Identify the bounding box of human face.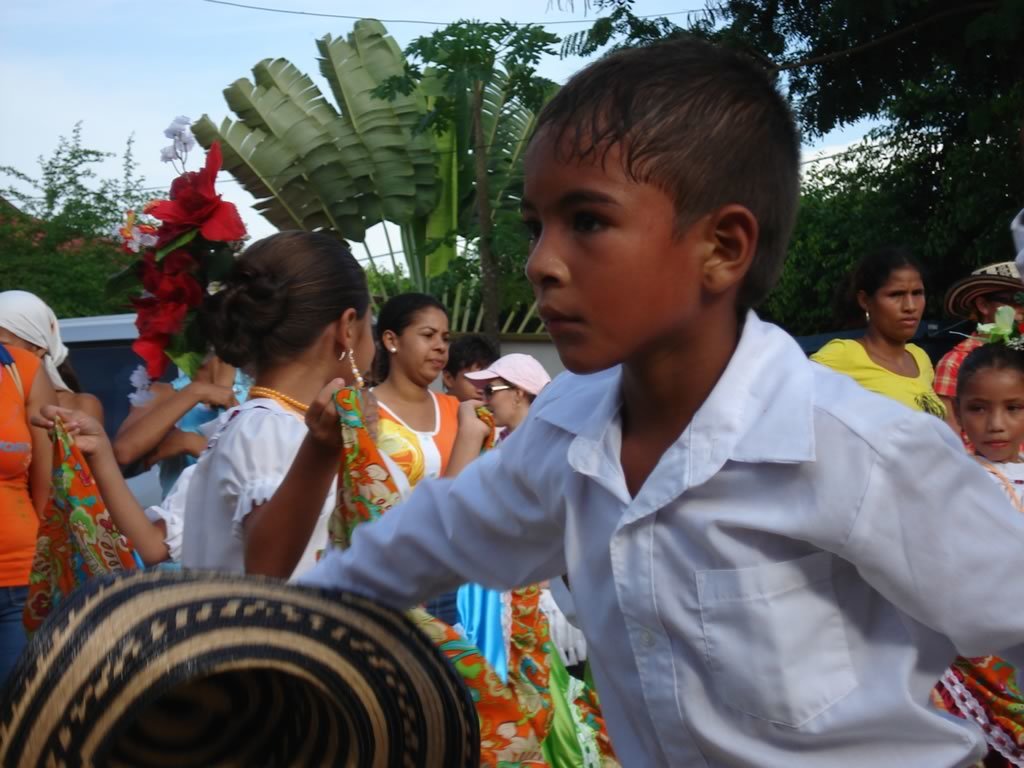
{"left": 344, "top": 316, "right": 379, "bottom": 383}.
